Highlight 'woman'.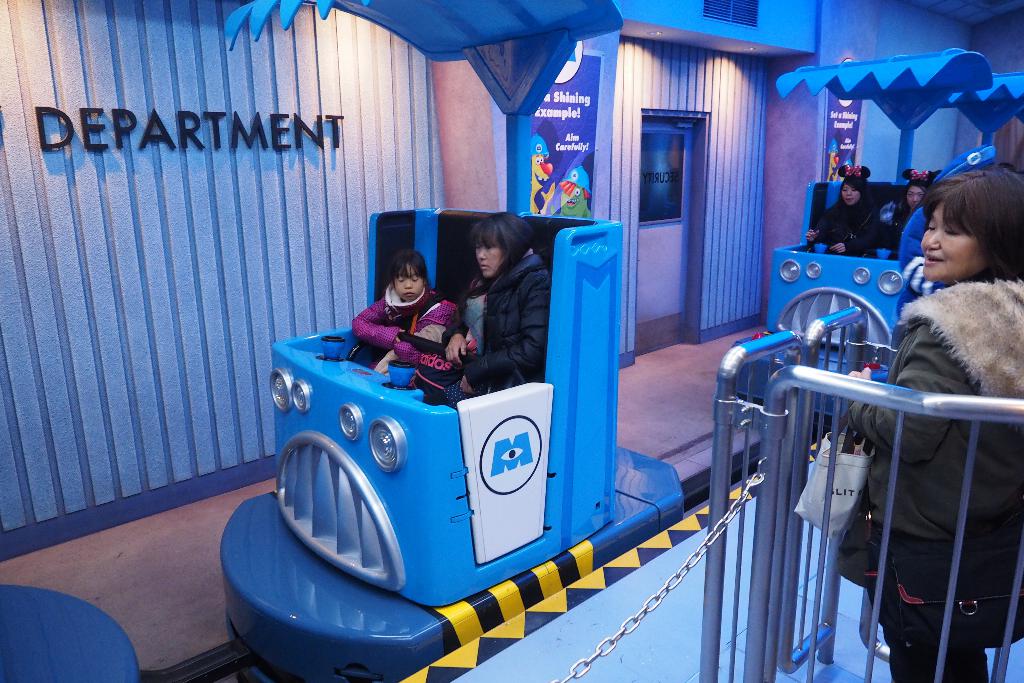
Highlighted region: Rect(440, 213, 553, 400).
